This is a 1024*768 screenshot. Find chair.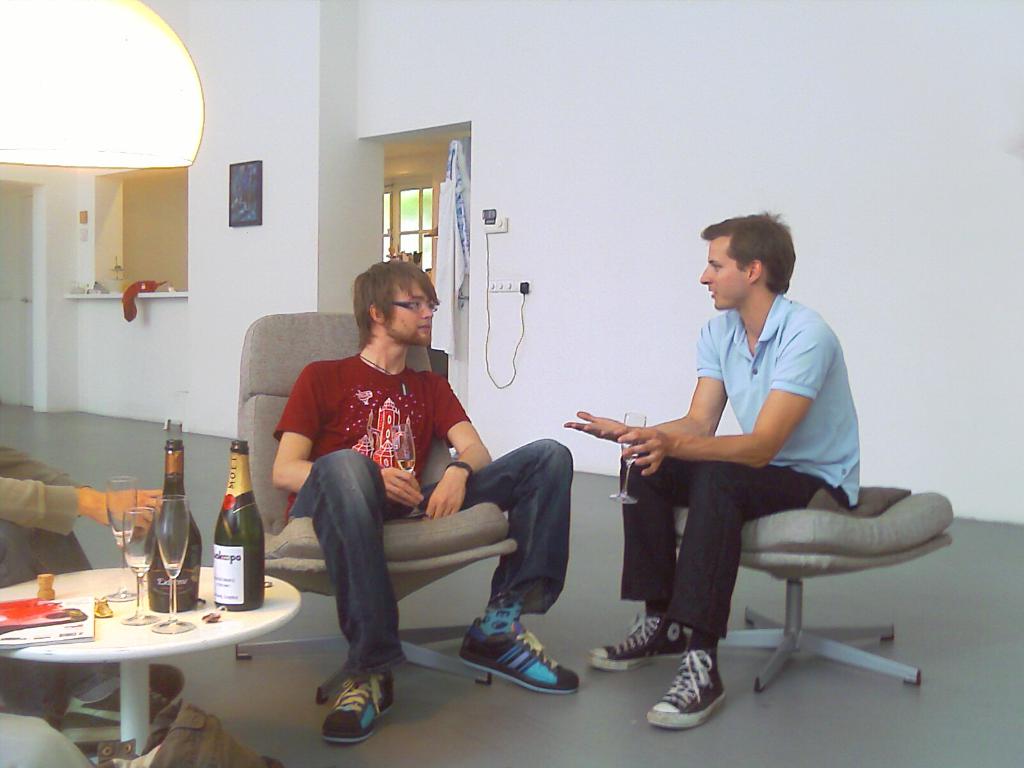
Bounding box: 608 374 929 721.
